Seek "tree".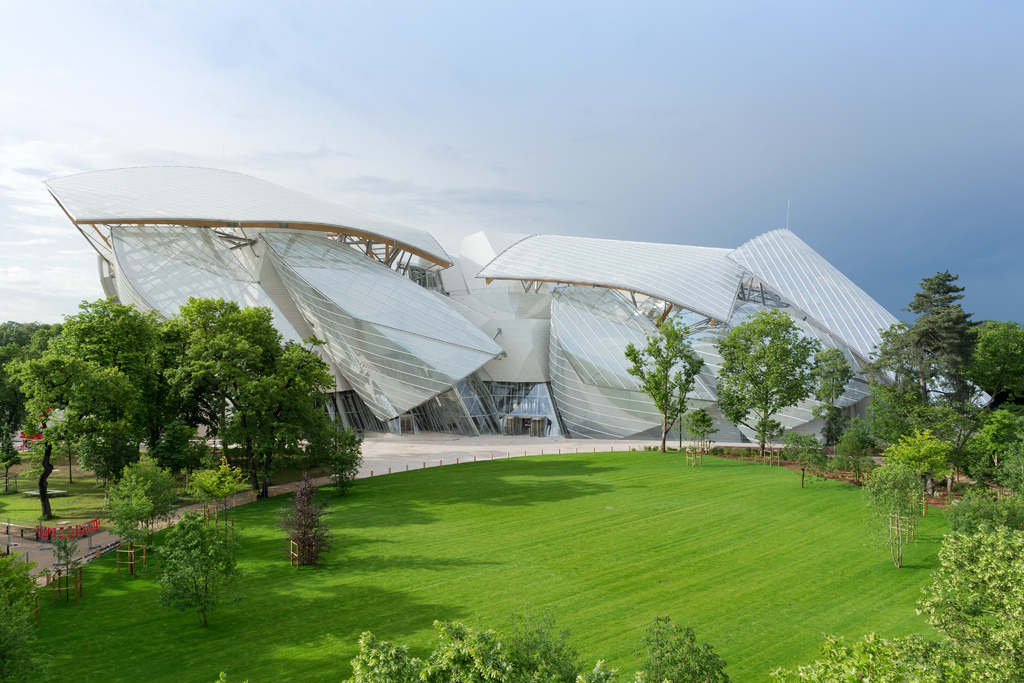
(212,603,731,682).
